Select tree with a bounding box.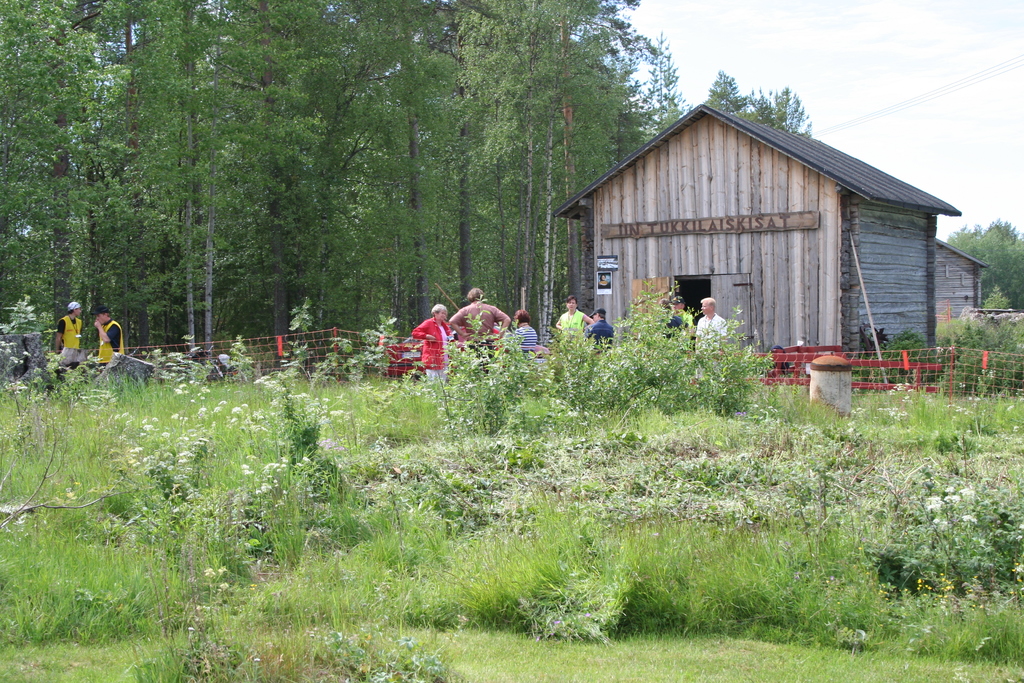
[16,69,135,319].
